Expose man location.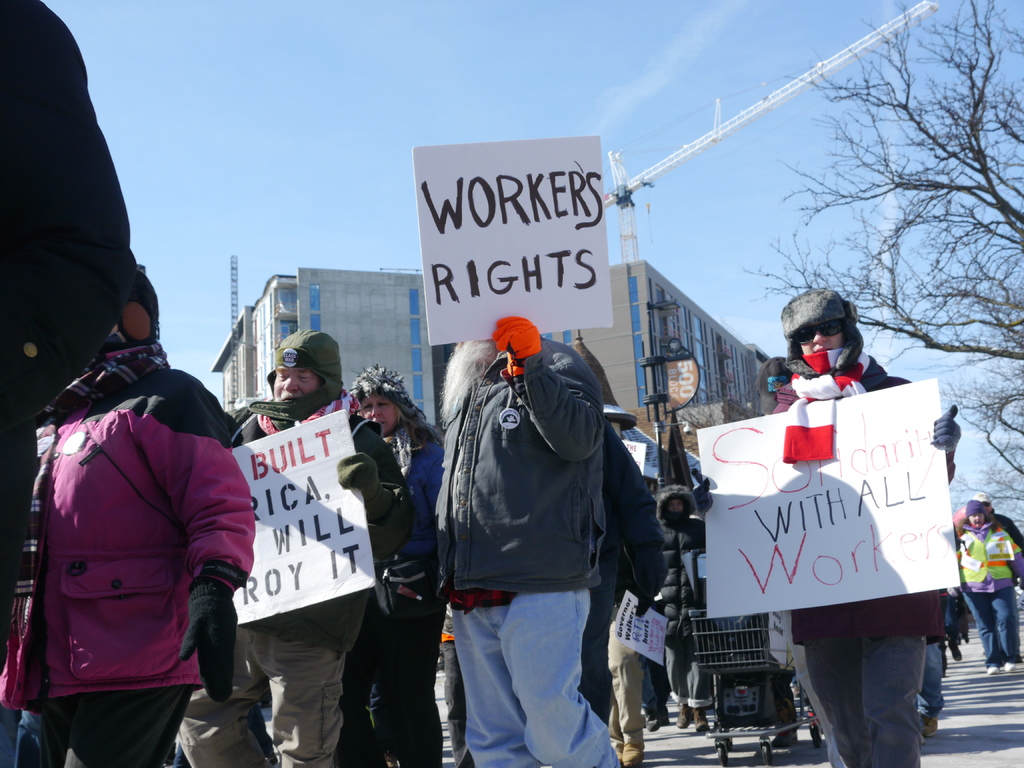
Exposed at {"x1": 931, "y1": 484, "x2": 1023, "y2": 675}.
